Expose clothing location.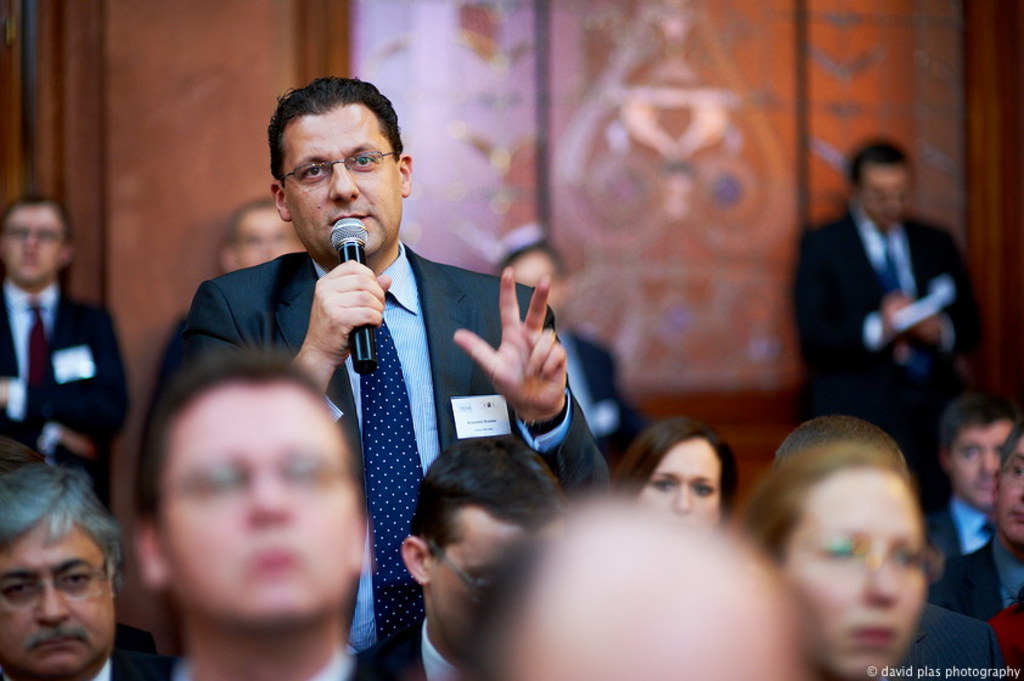
Exposed at [left=880, top=597, right=1006, bottom=680].
